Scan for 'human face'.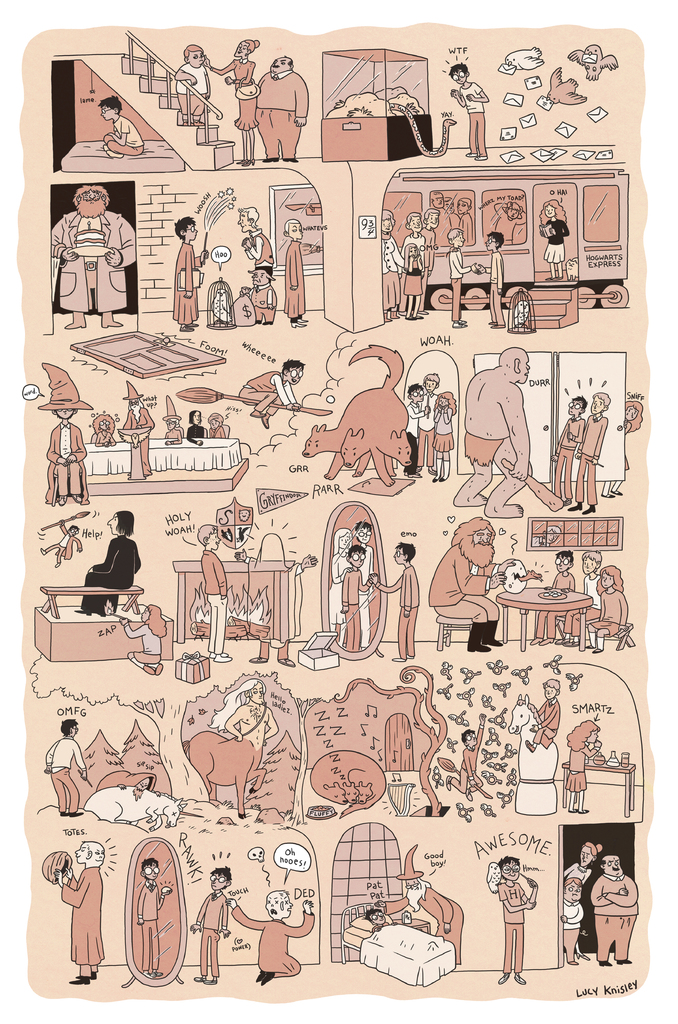
Scan result: detection(186, 219, 202, 242).
